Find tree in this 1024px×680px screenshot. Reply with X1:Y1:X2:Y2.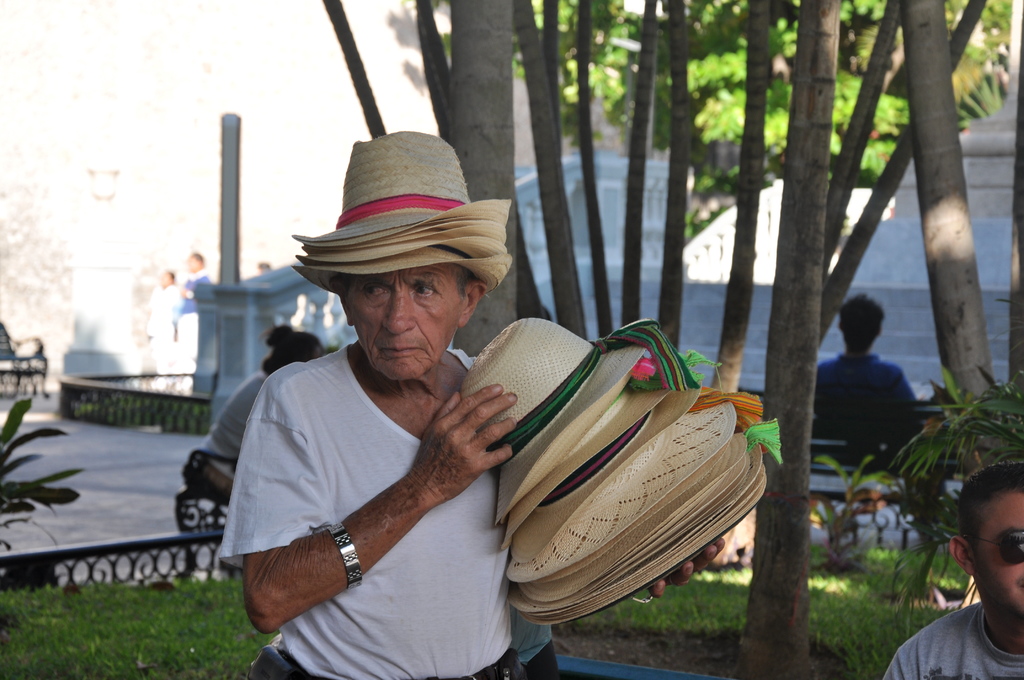
735:0:844:679.
